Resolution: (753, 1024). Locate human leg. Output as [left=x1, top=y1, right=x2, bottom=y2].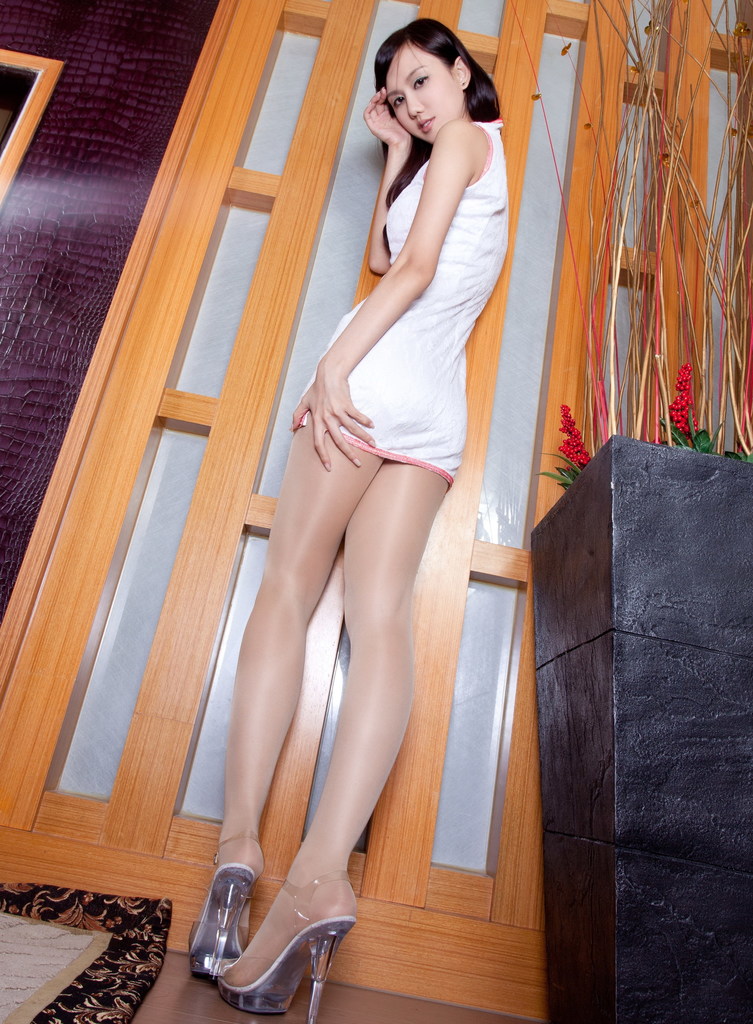
[left=182, top=376, right=466, bottom=1016].
